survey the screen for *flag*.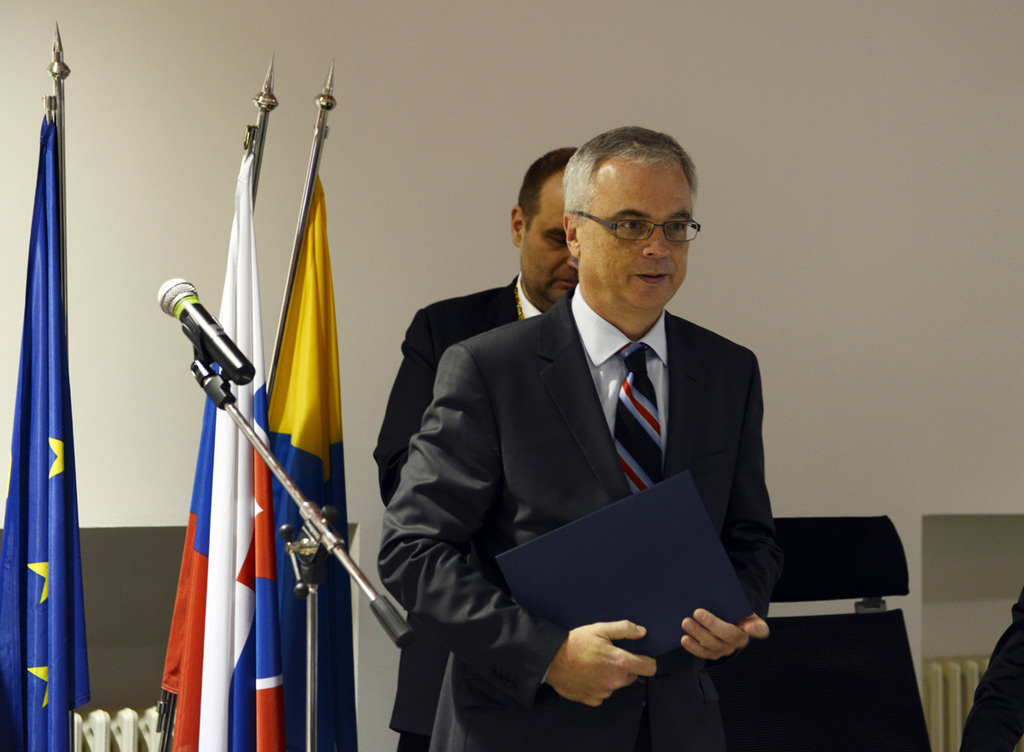
Survey found: [0, 117, 91, 751].
